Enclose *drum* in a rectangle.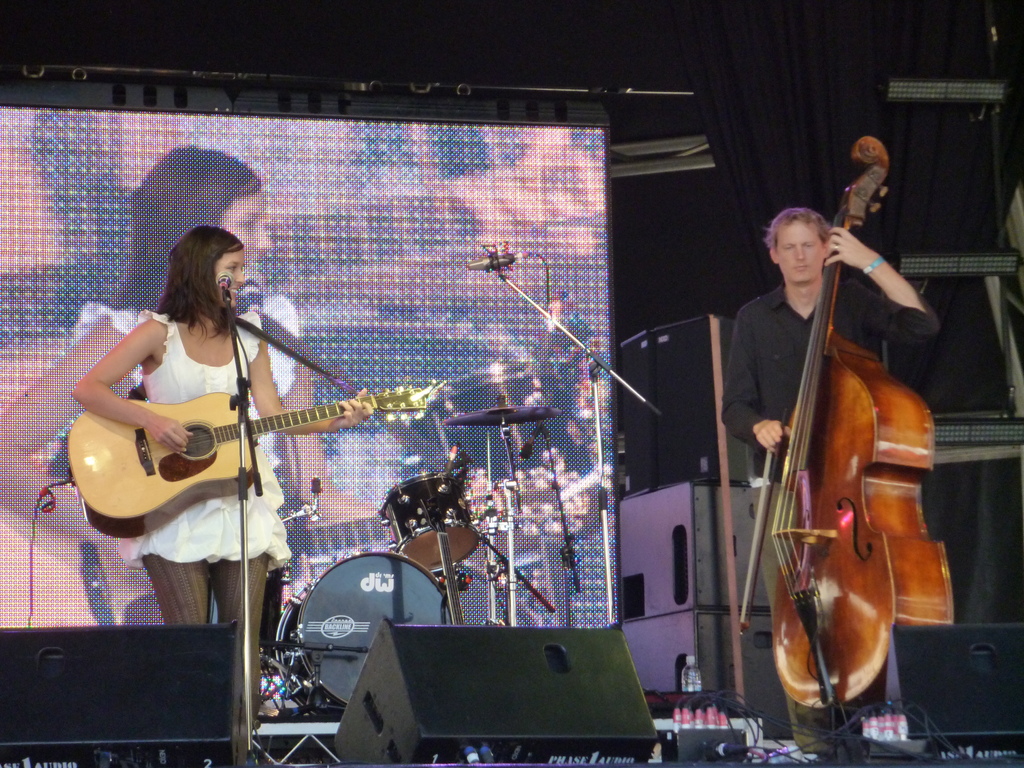
x1=273, y1=552, x2=454, y2=720.
